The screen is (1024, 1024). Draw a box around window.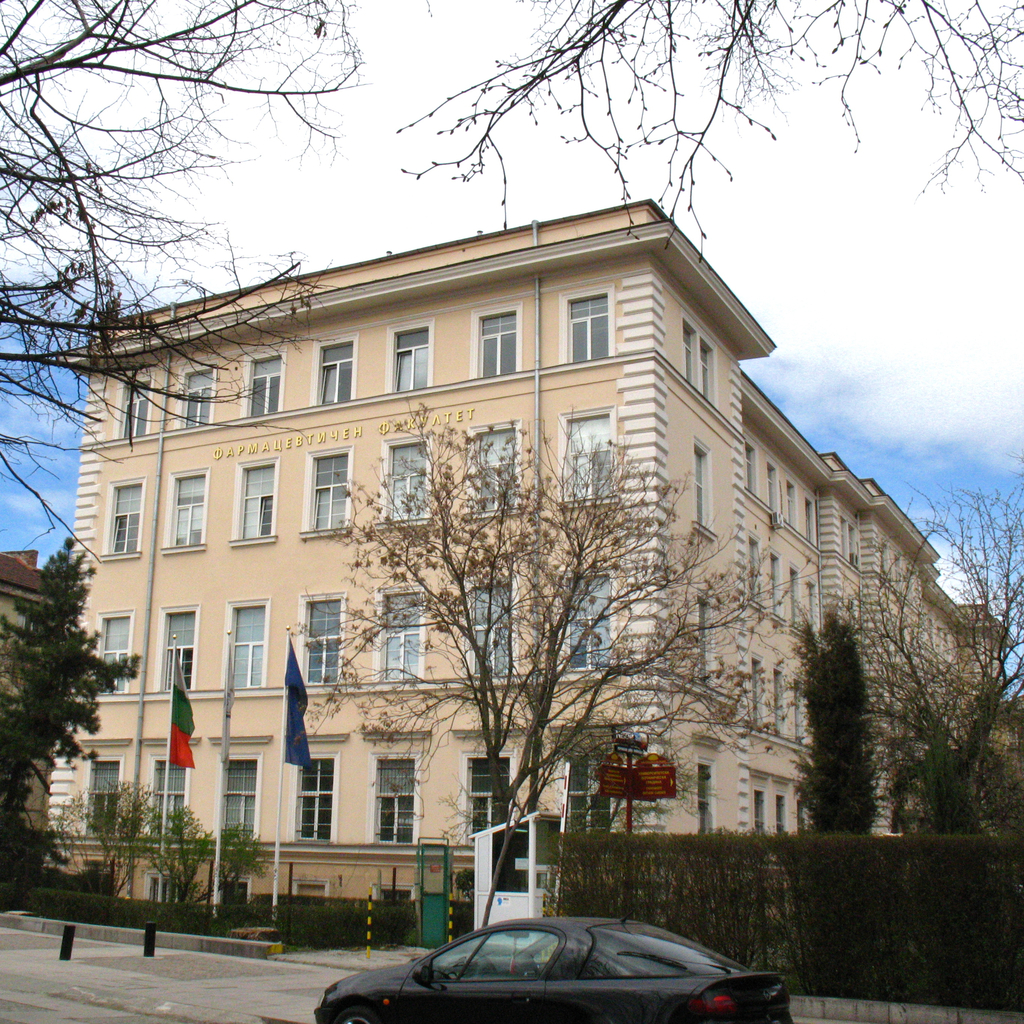
bbox=(113, 483, 145, 550).
